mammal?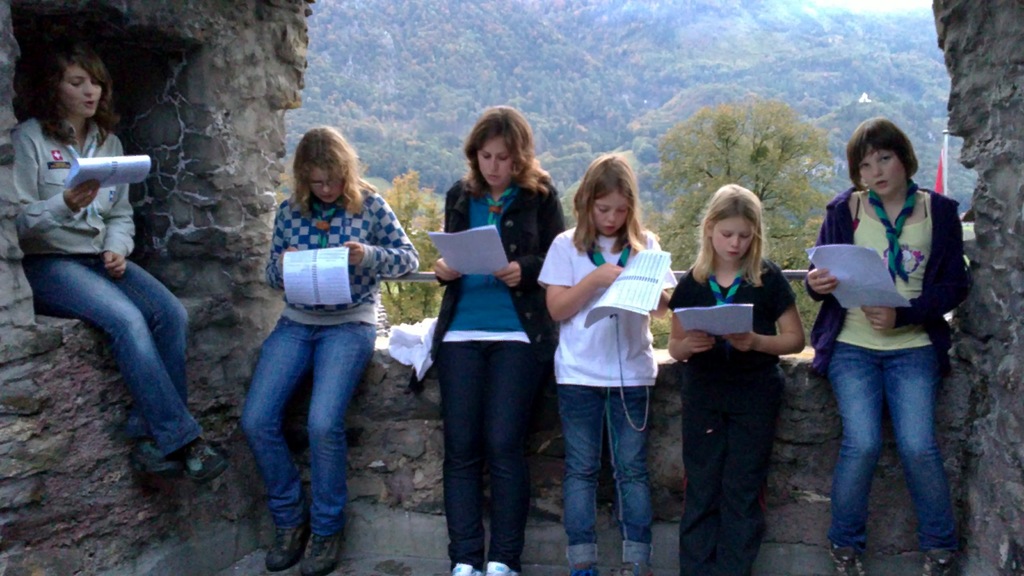
Rect(236, 125, 420, 575)
